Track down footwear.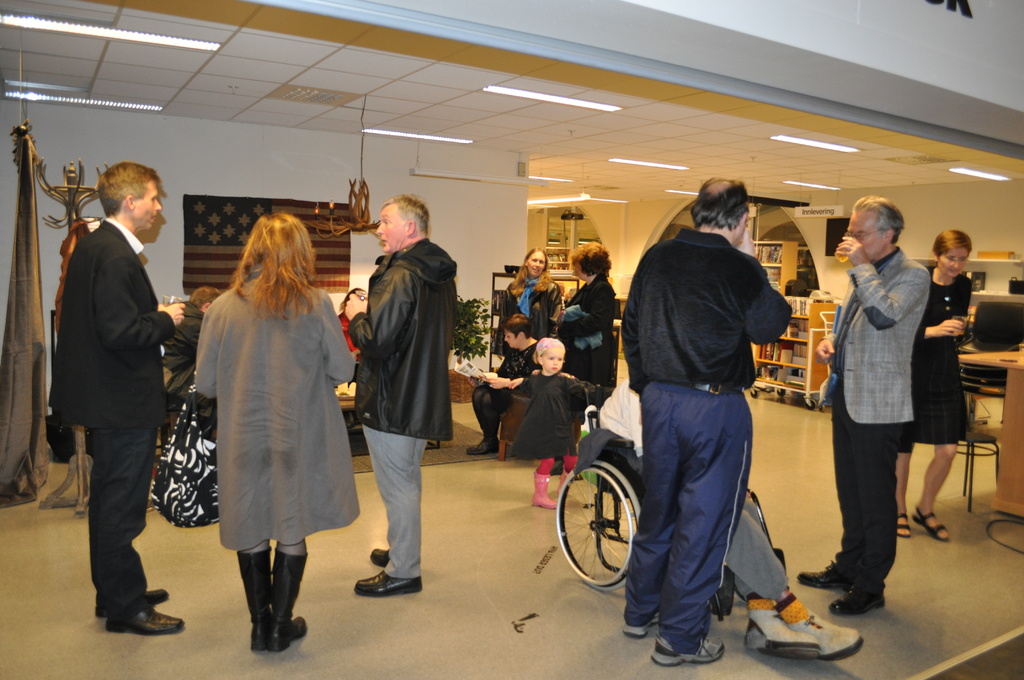
Tracked to Rect(468, 439, 504, 455).
